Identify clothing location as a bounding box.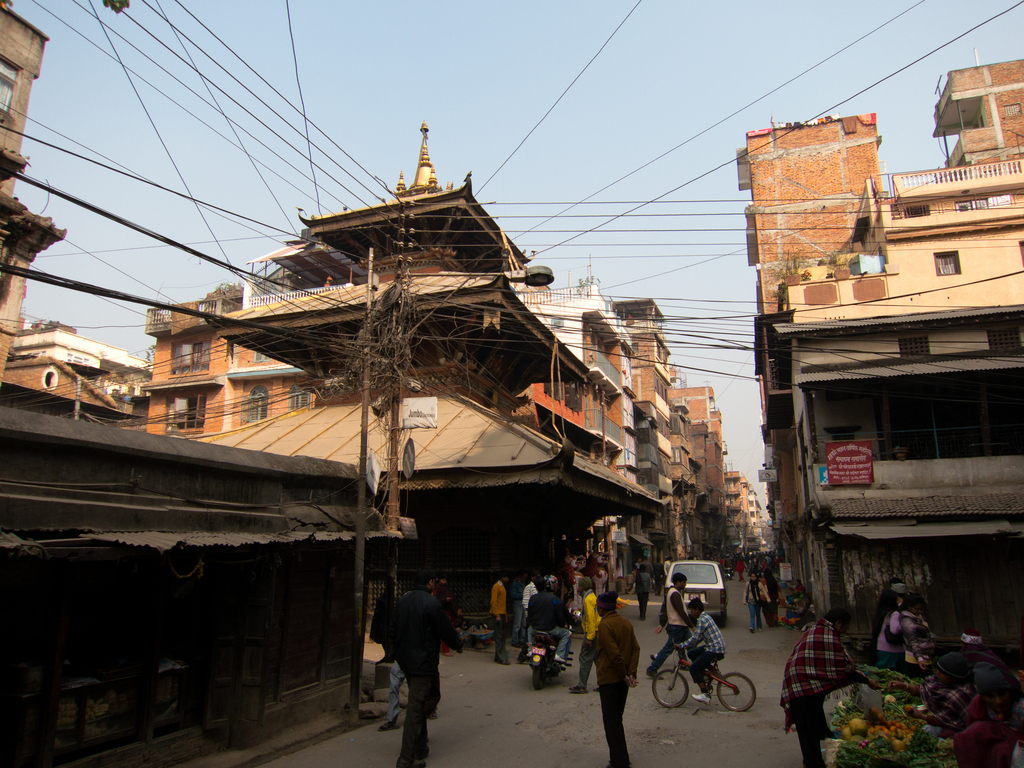
378,590,461,767.
